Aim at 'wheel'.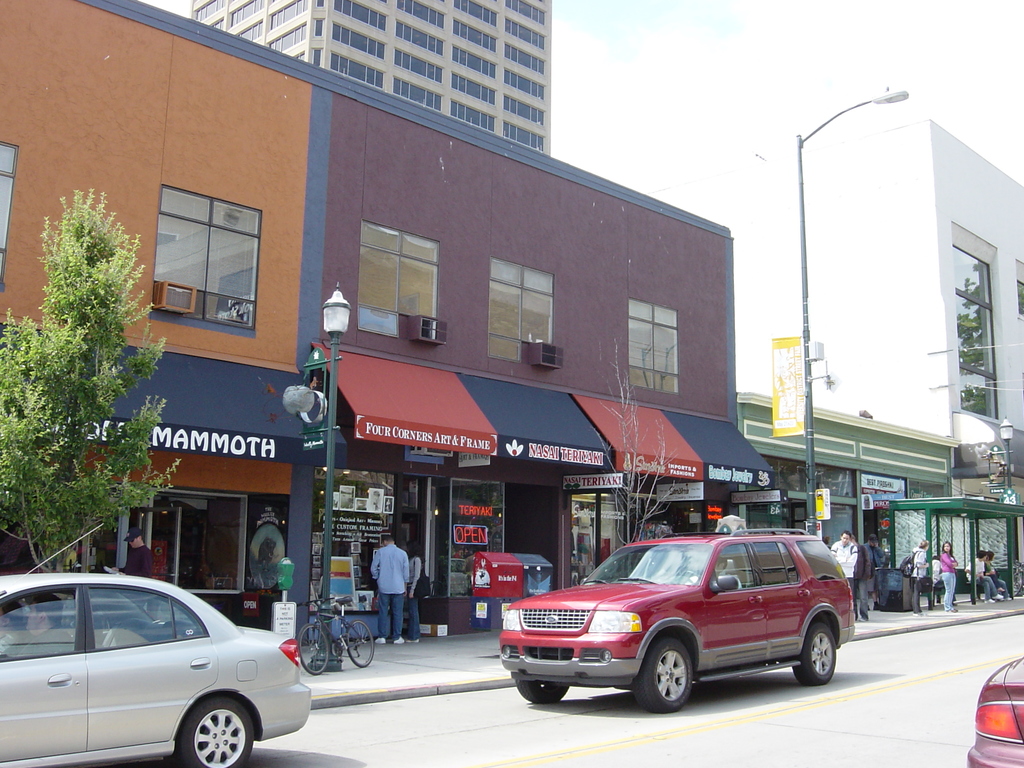
Aimed at region(516, 674, 569, 705).
